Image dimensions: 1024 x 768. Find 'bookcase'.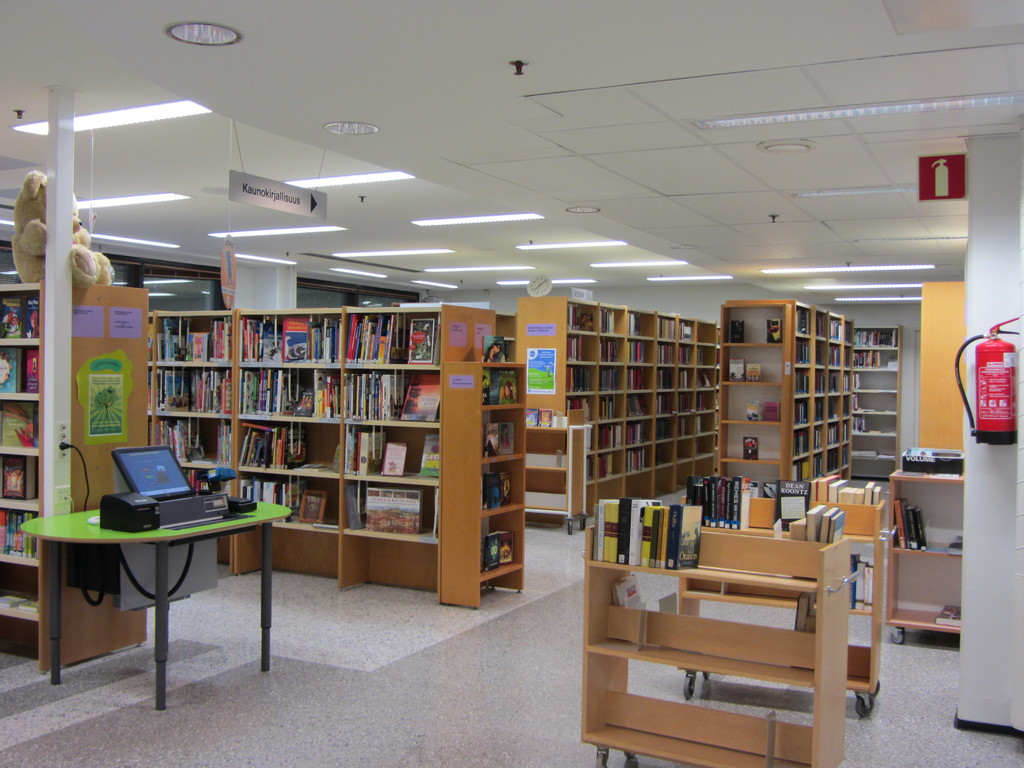
<region>511, 294, 720, 531</region>.
